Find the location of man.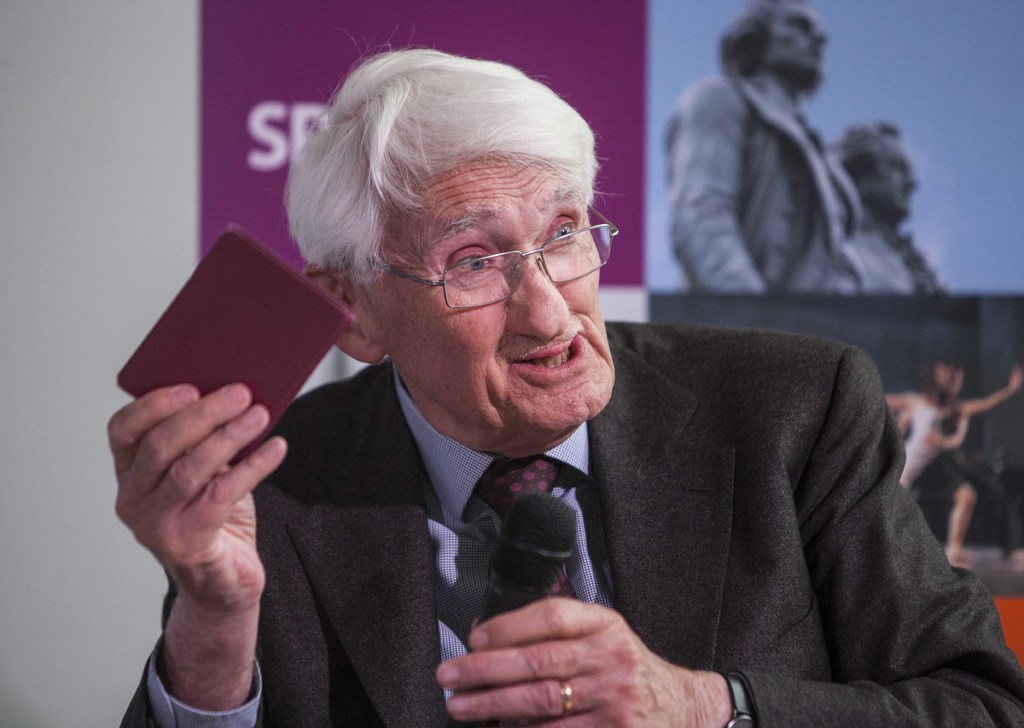
Location: select_region(133, 67, 1023, 727).
